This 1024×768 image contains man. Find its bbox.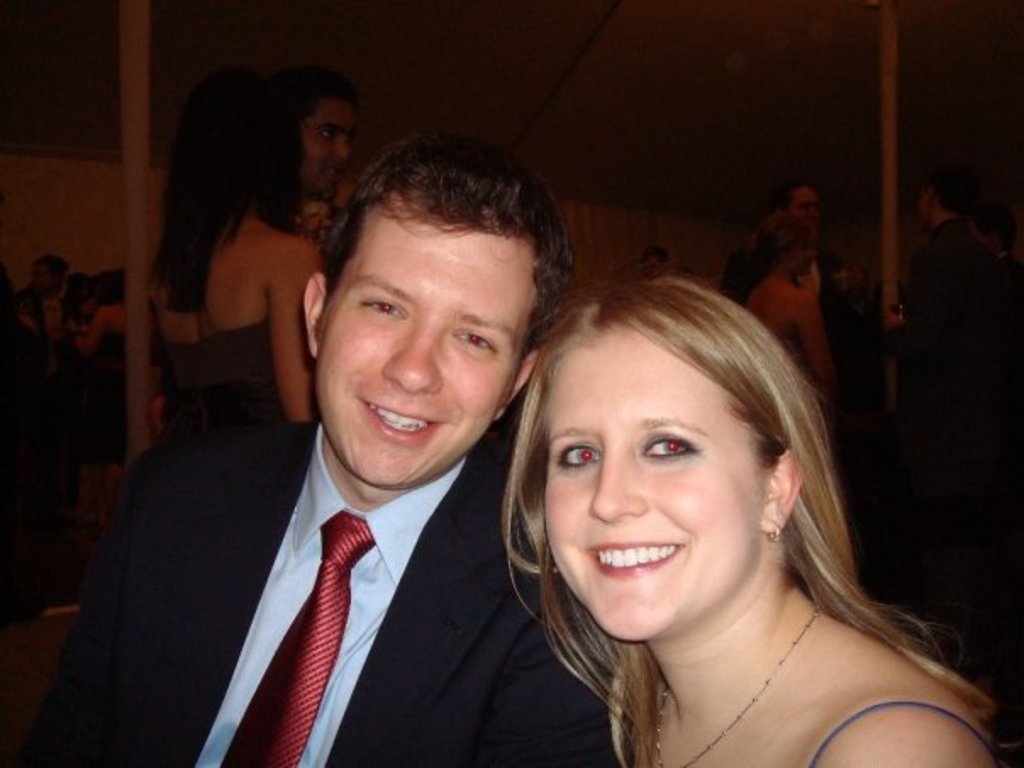
detection(73, 161, 656, 765).
